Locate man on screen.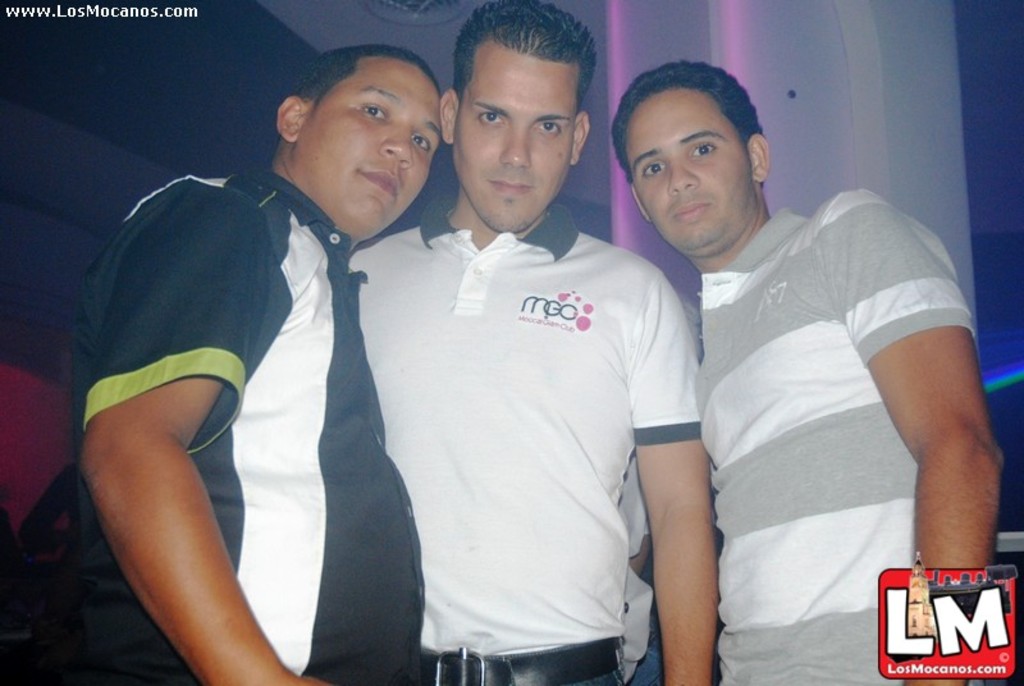
On screen at (x1=585, y1=54, x2=1020, y2=685).
